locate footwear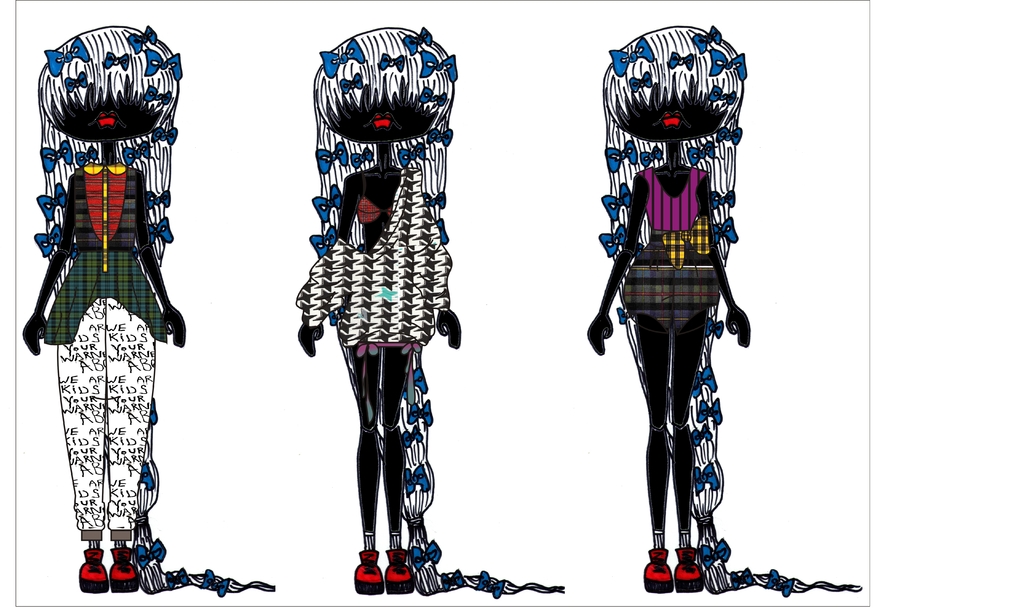
BBox(378, 540, 413, 592)
